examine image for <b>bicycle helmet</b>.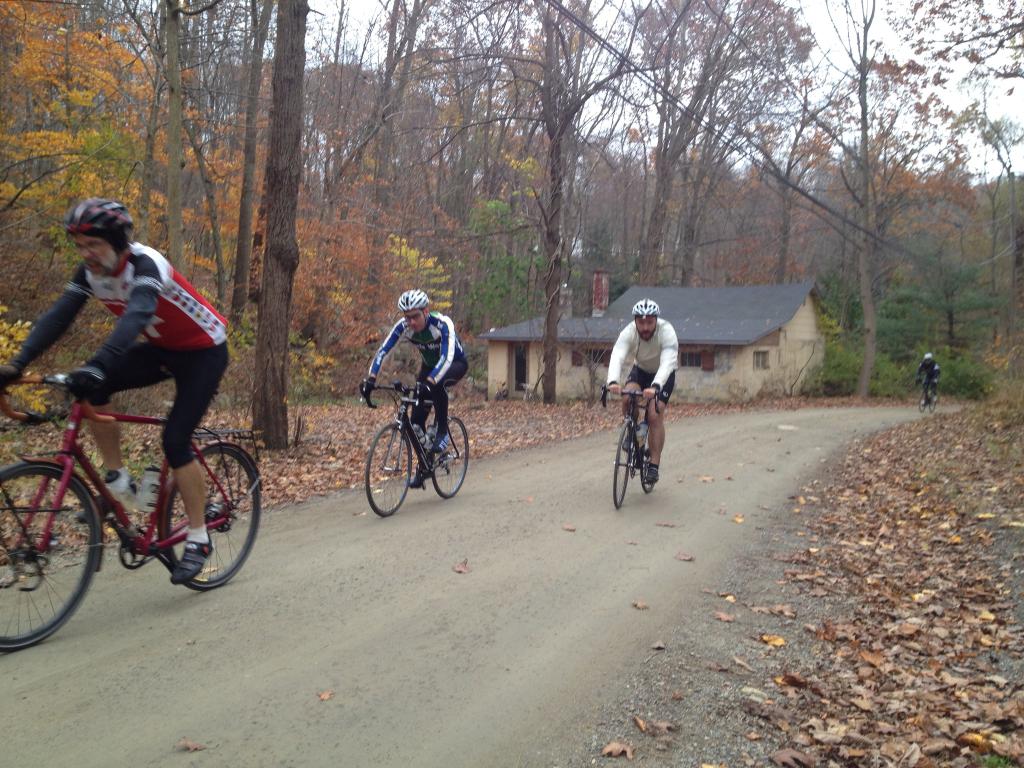
Examination result: region(633, 301, 662, 322).
